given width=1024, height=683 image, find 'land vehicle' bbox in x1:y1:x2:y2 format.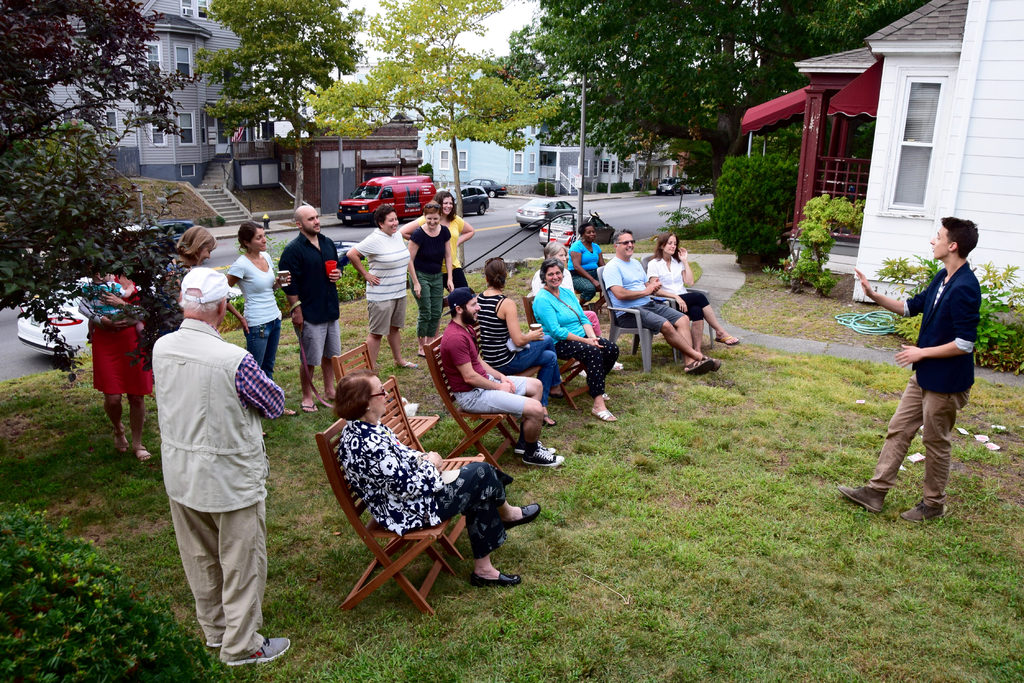
138:220:195:247.
